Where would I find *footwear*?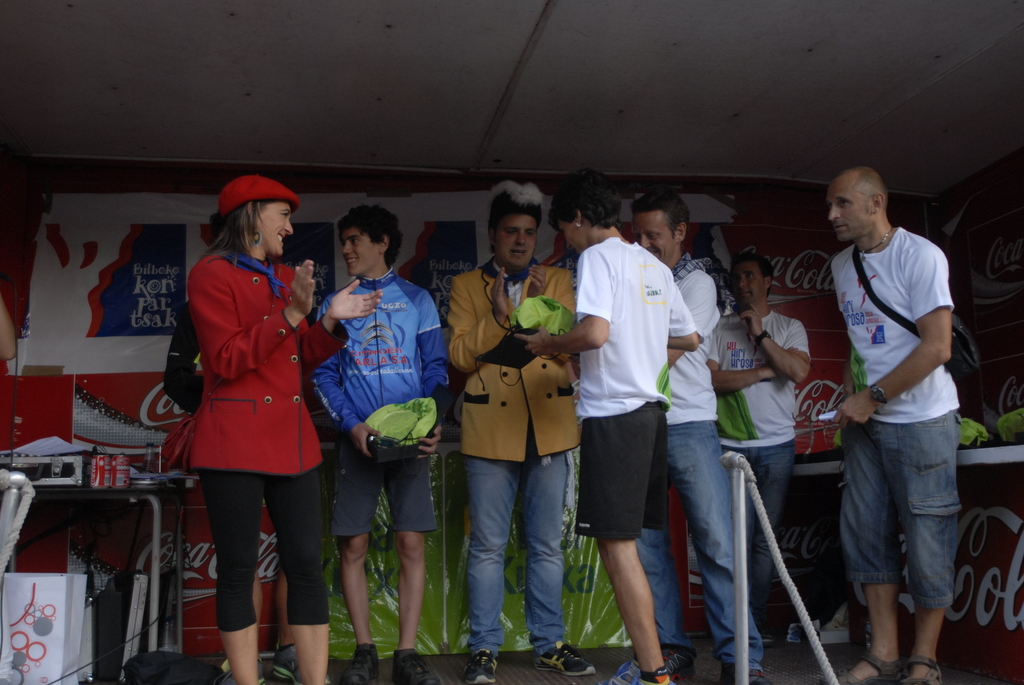
At BBox(460, 650, 499, 684).
